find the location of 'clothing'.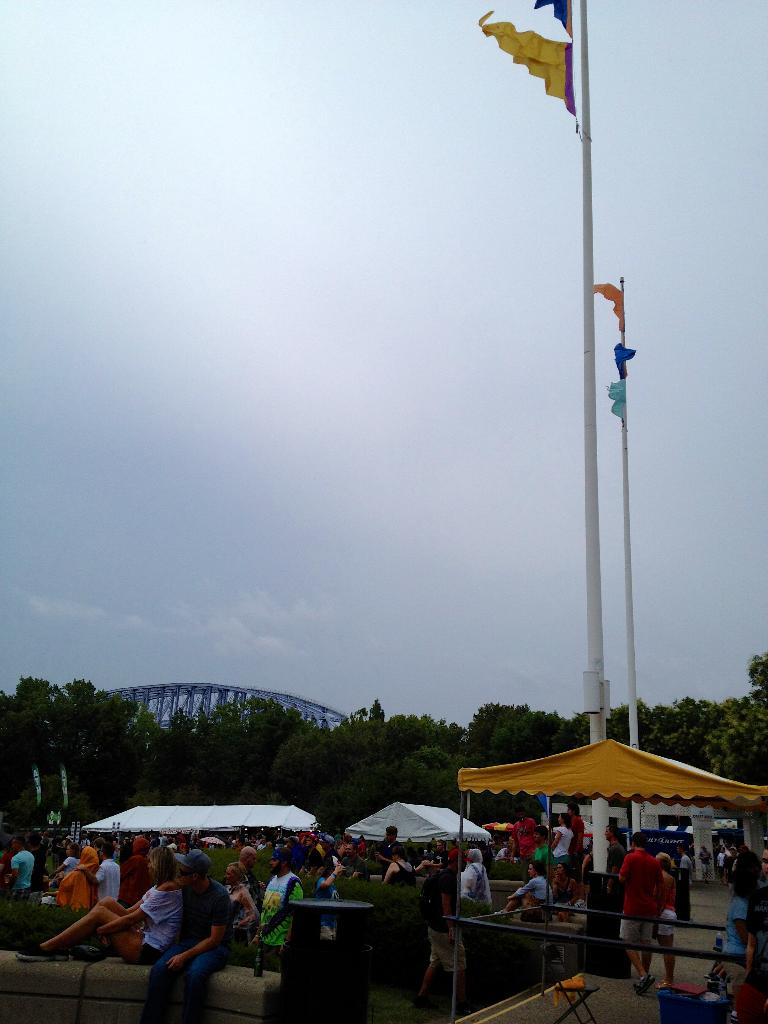
Location: box=[375, 837, 403, 862].
